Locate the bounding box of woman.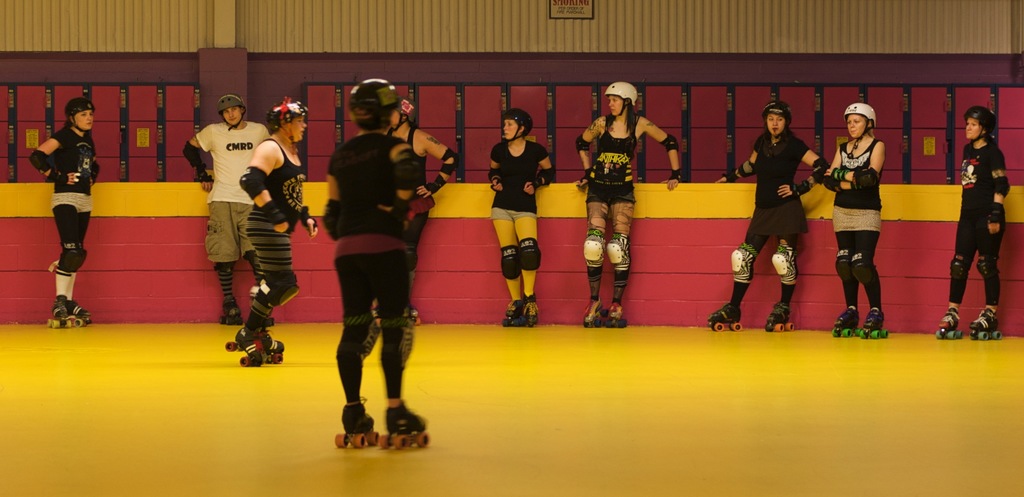
Bounding box: <region>703, 102, 828, 329</region>.
